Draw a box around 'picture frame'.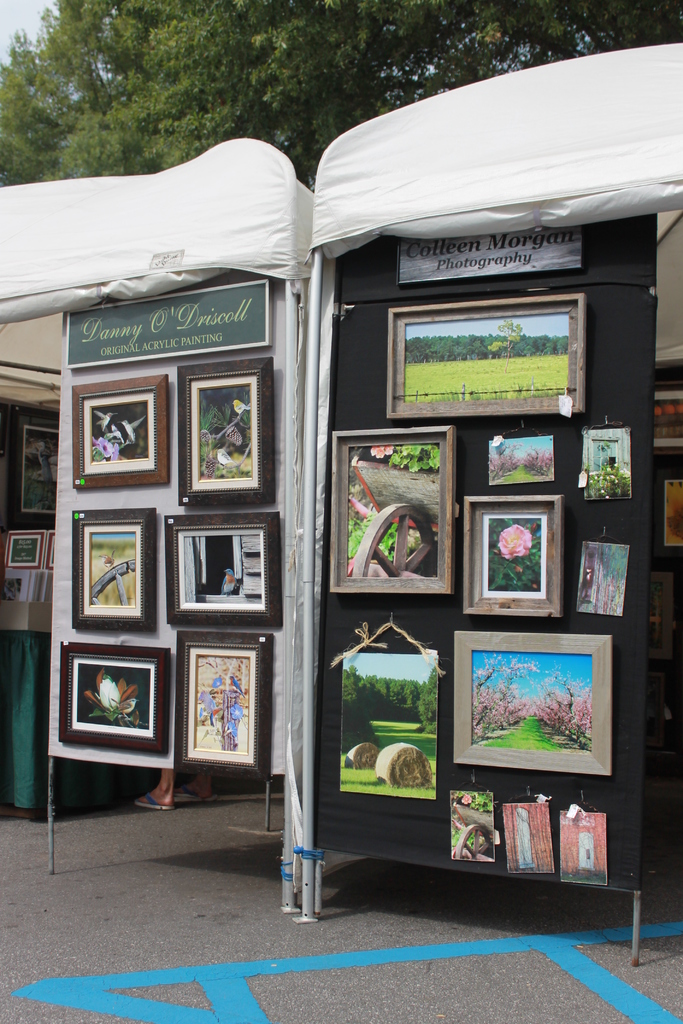
(5, 531, 42, 568).
